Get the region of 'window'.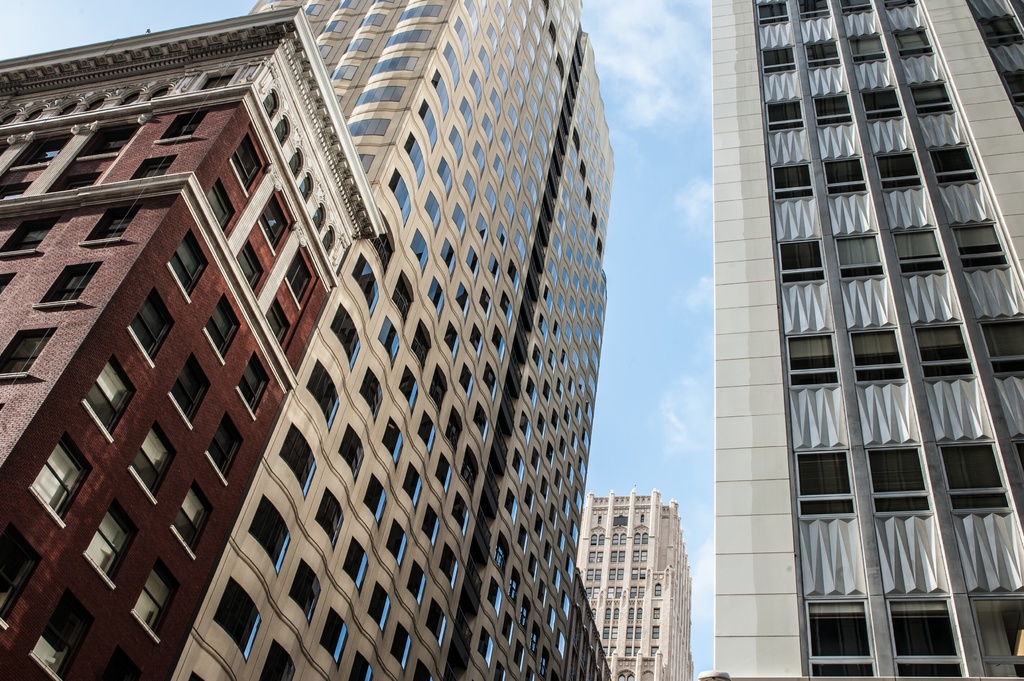
(79, 195, 163, 248).
